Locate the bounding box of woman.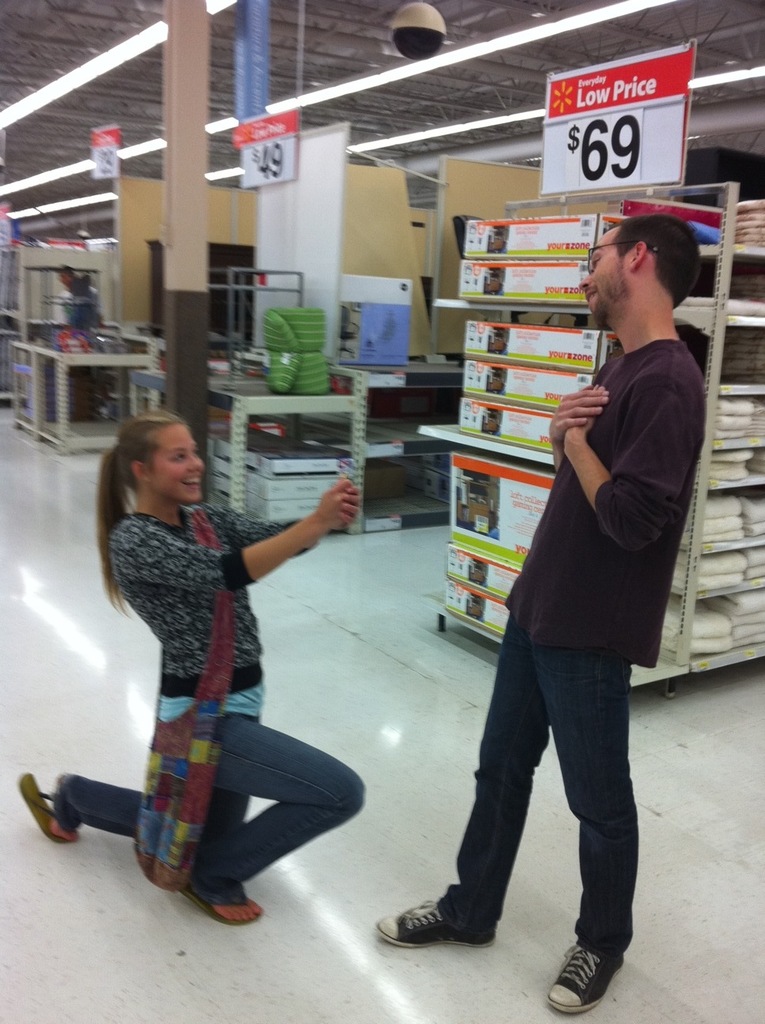
Bounding box: left=52, top=404, right=368, bottom=928.
